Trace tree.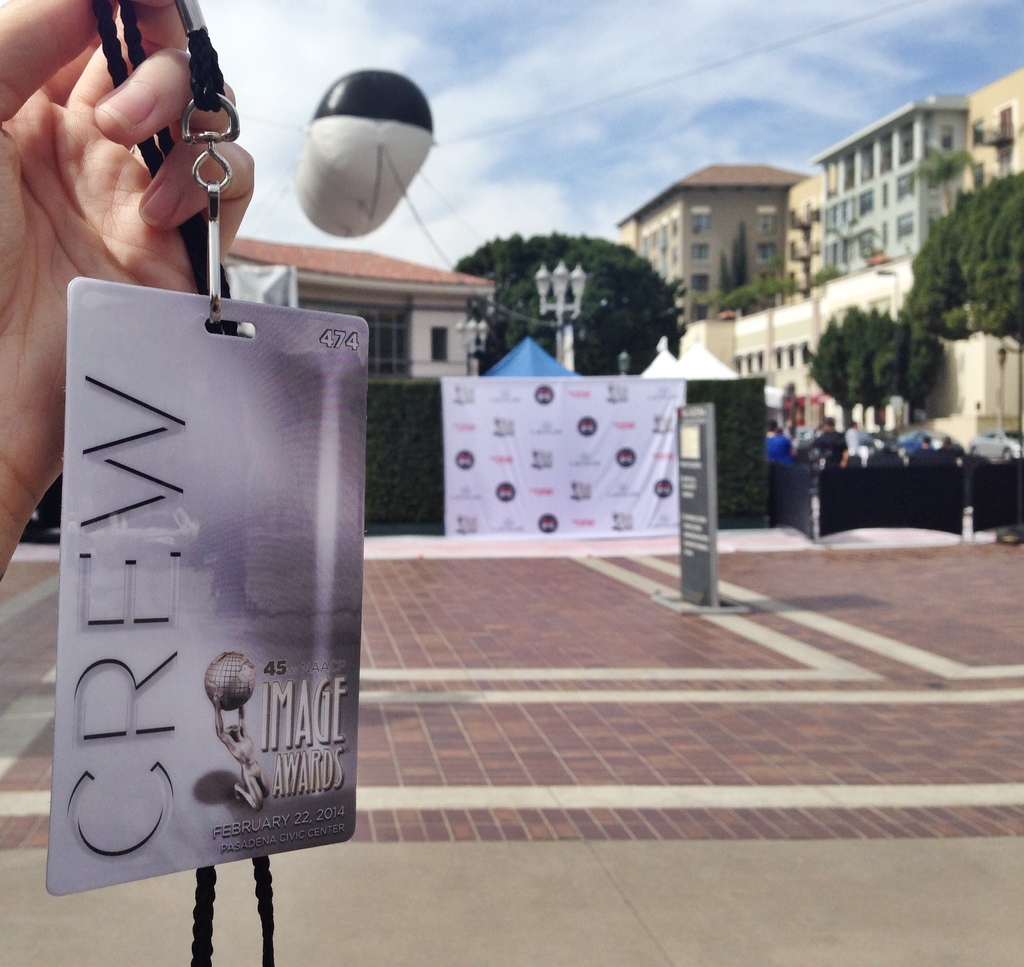
Traced to (x1=705, y1=256, x2=803, y2=331).
